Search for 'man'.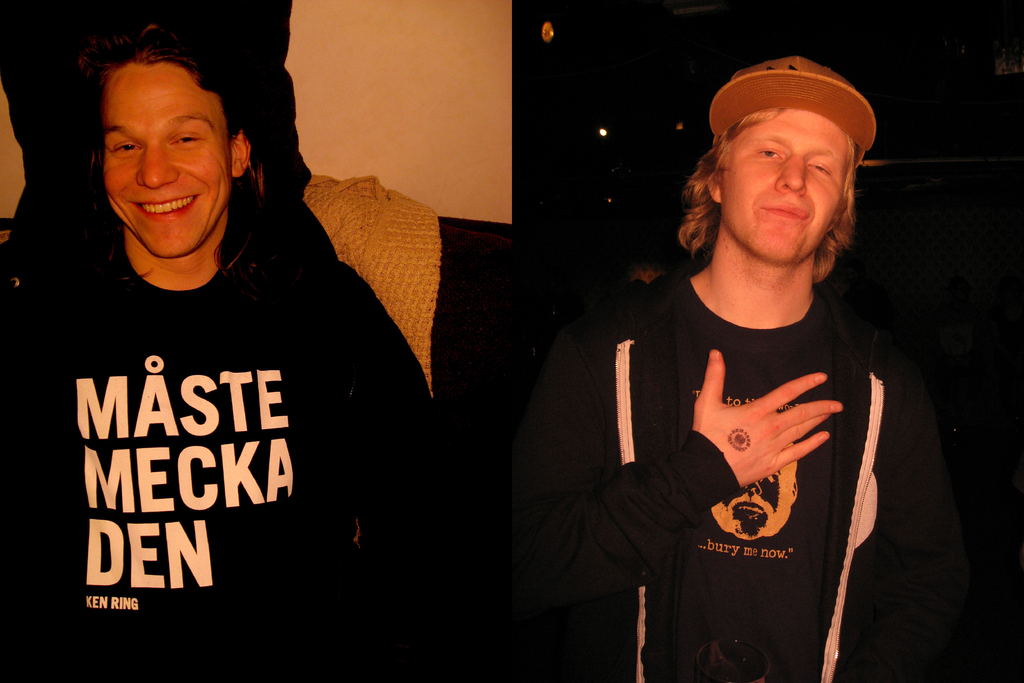
Found at Rect(0, 20, 437, 682).
